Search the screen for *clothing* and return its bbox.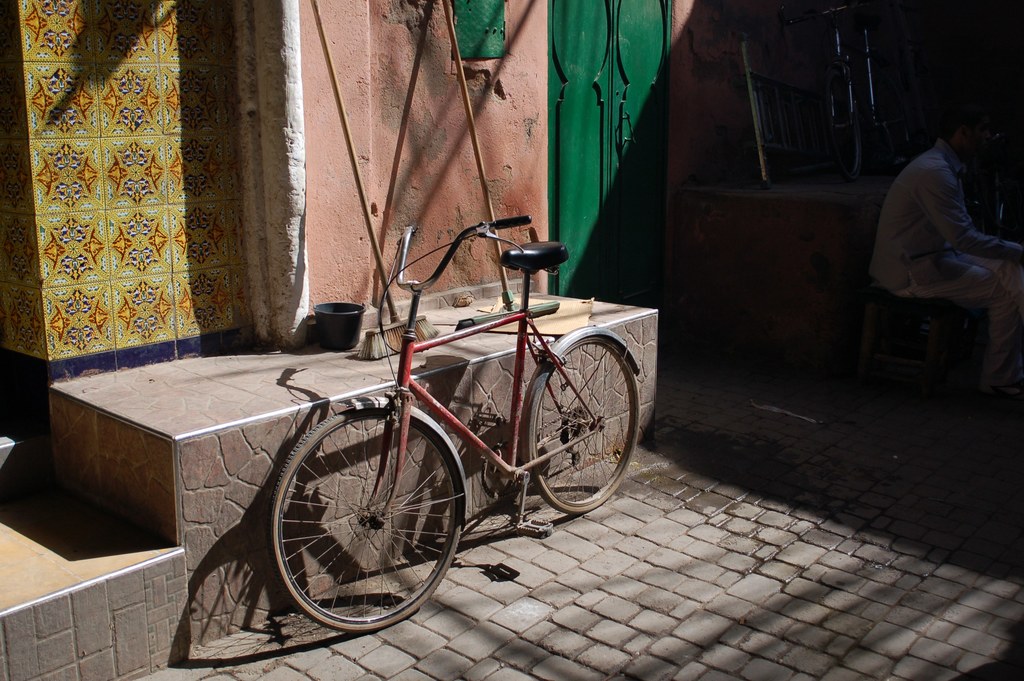
Found: pyautogui.locateOnScreen(877, 145, 1021, 306).
